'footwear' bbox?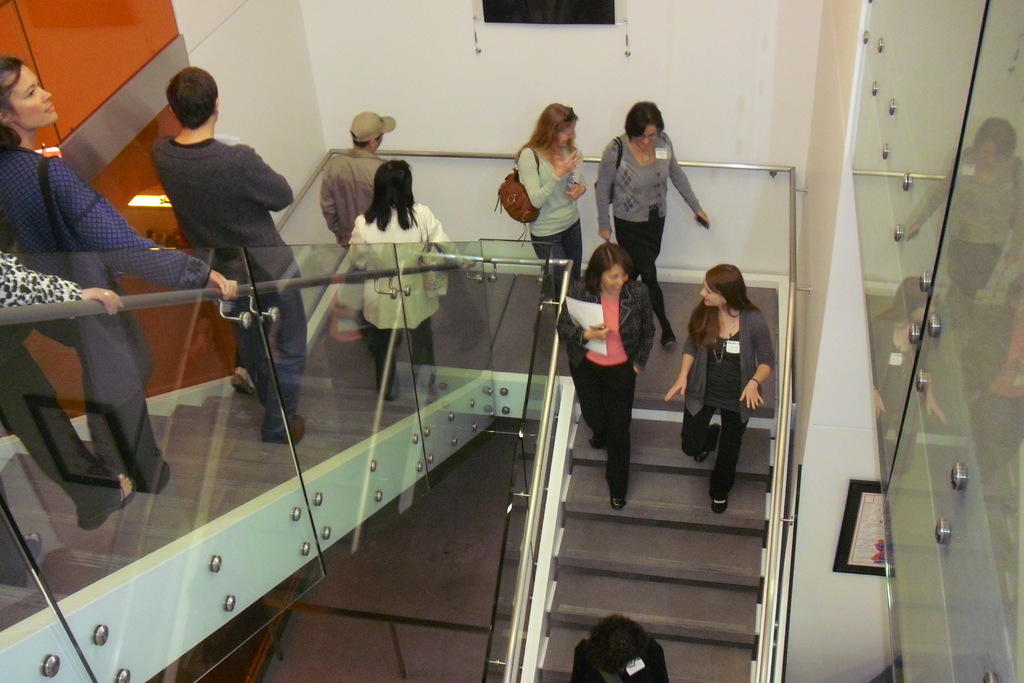
{"left": 82, "top": 470, "right": 137, "bottom": 525}
